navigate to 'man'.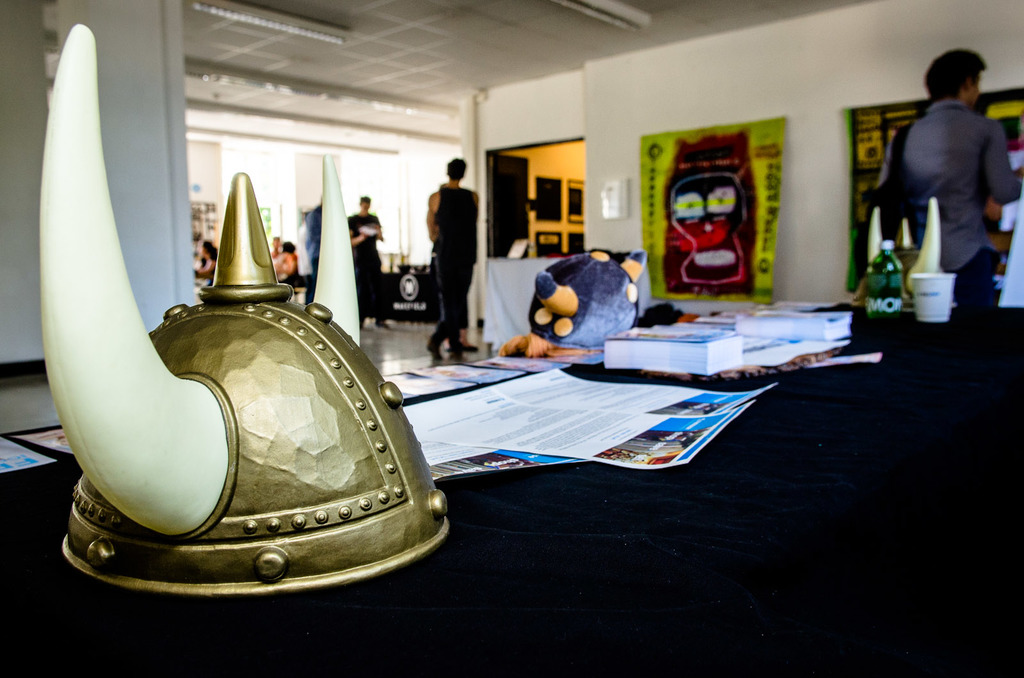
Navigation target: x1=348, y1=192, x2=385, y2=329.
